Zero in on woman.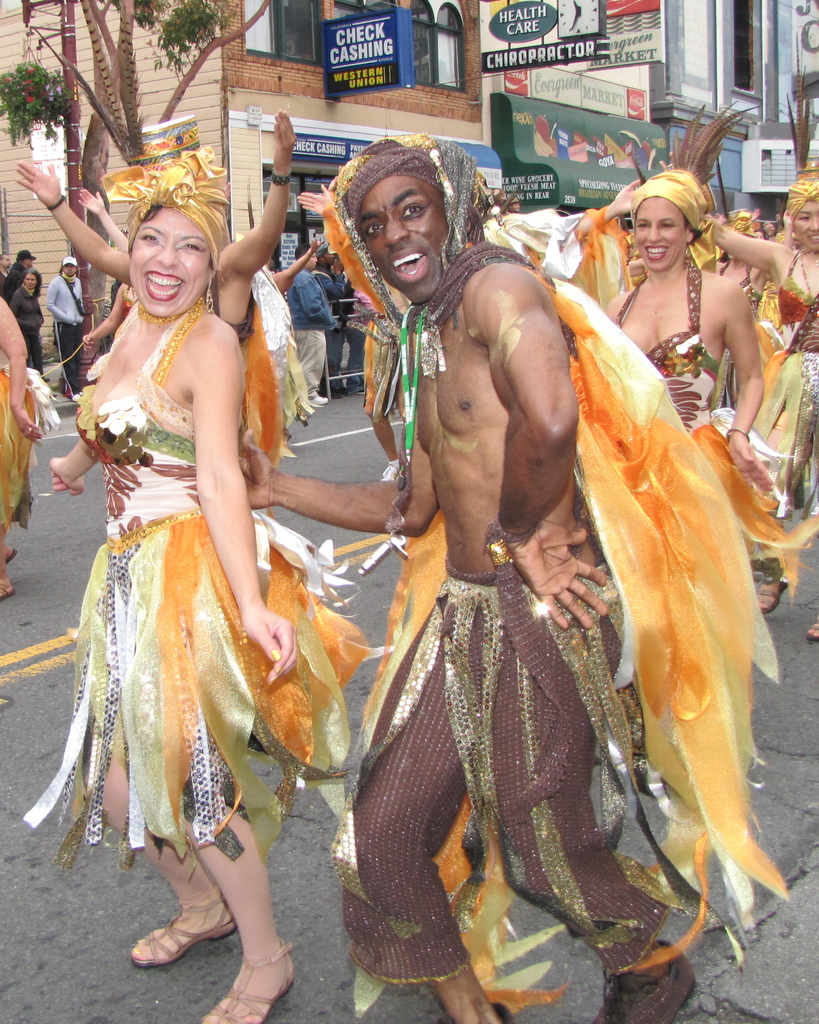
Zeroed in: bbox(275, 156, 765, 982).
